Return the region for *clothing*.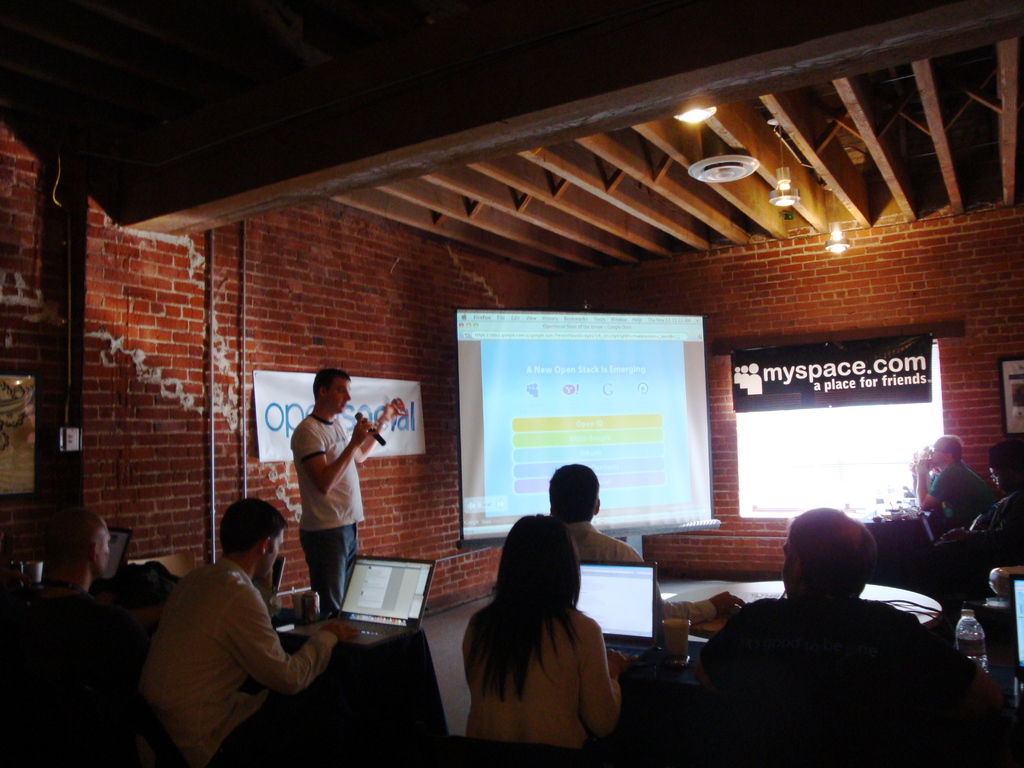
300/528/350/613.
